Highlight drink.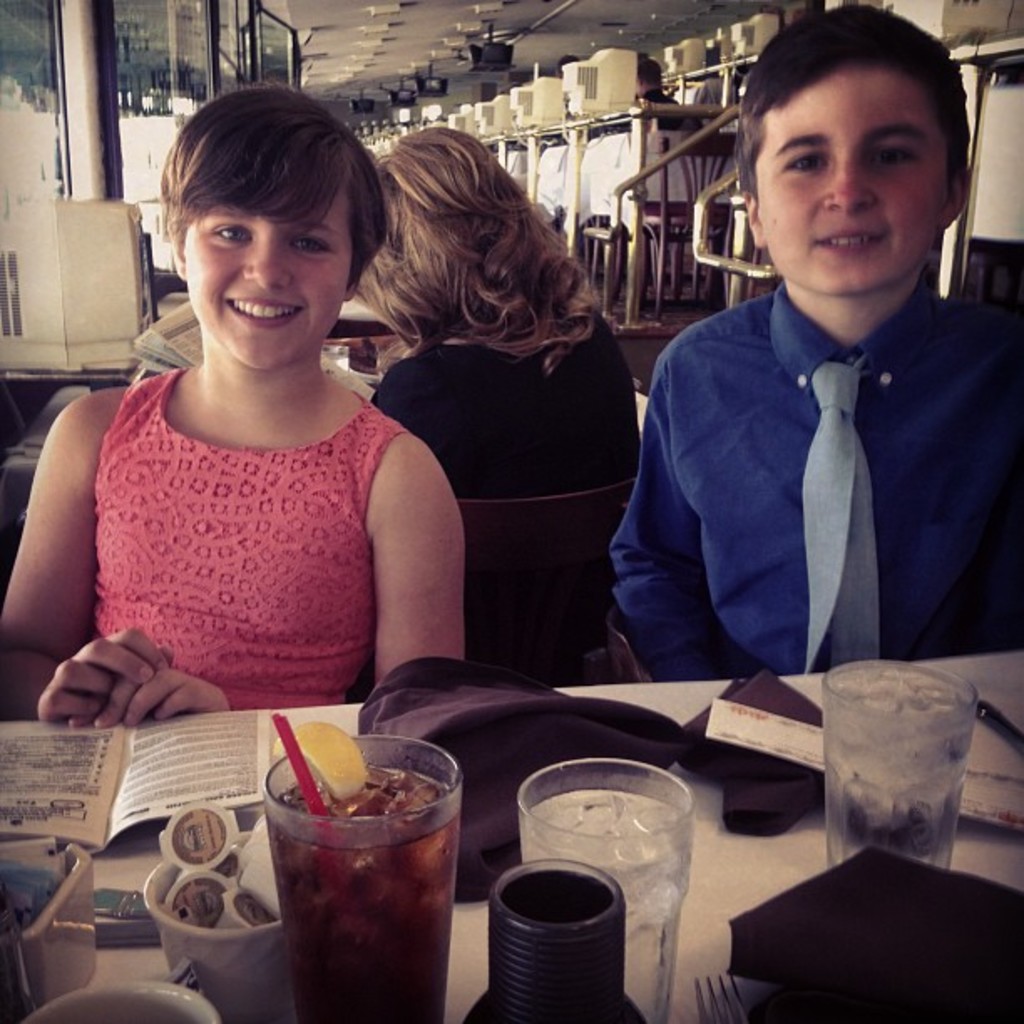
Highlighted region: <box>825,656,970,867</box>.
